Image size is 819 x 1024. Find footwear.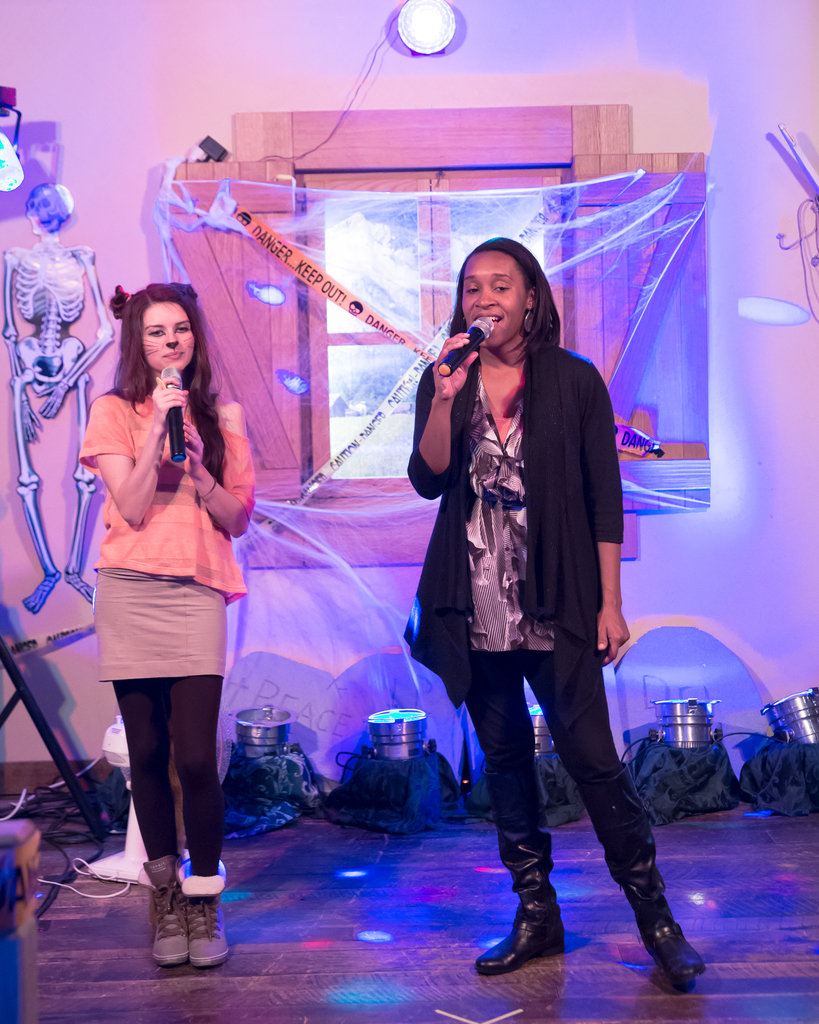
(187,853,228,963).
